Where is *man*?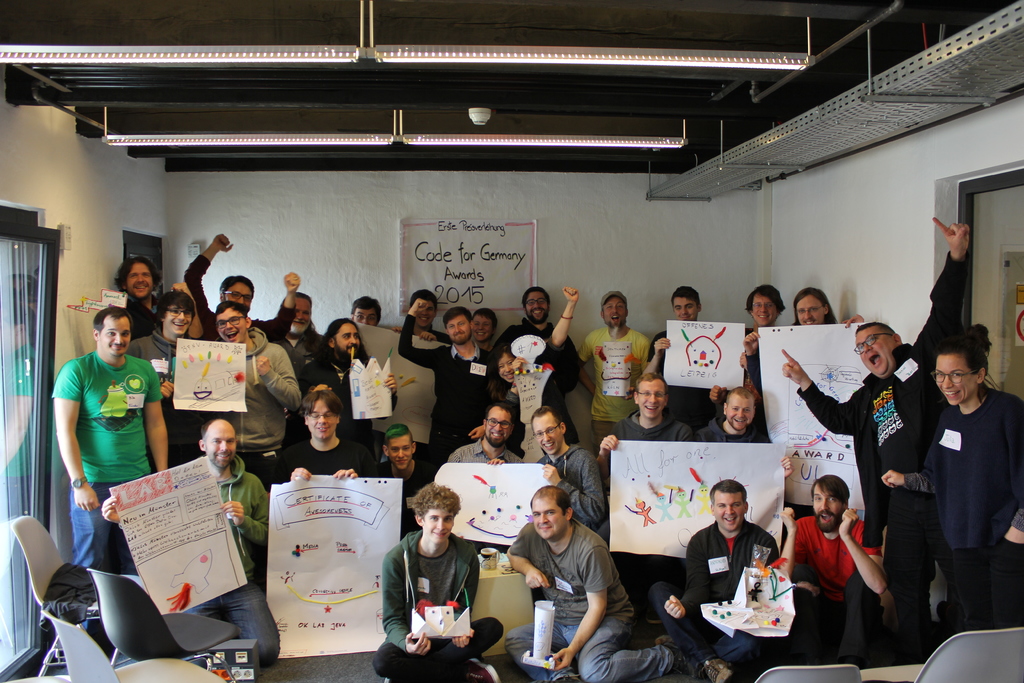
[left=745, top=286, right=788, bottom=361].
